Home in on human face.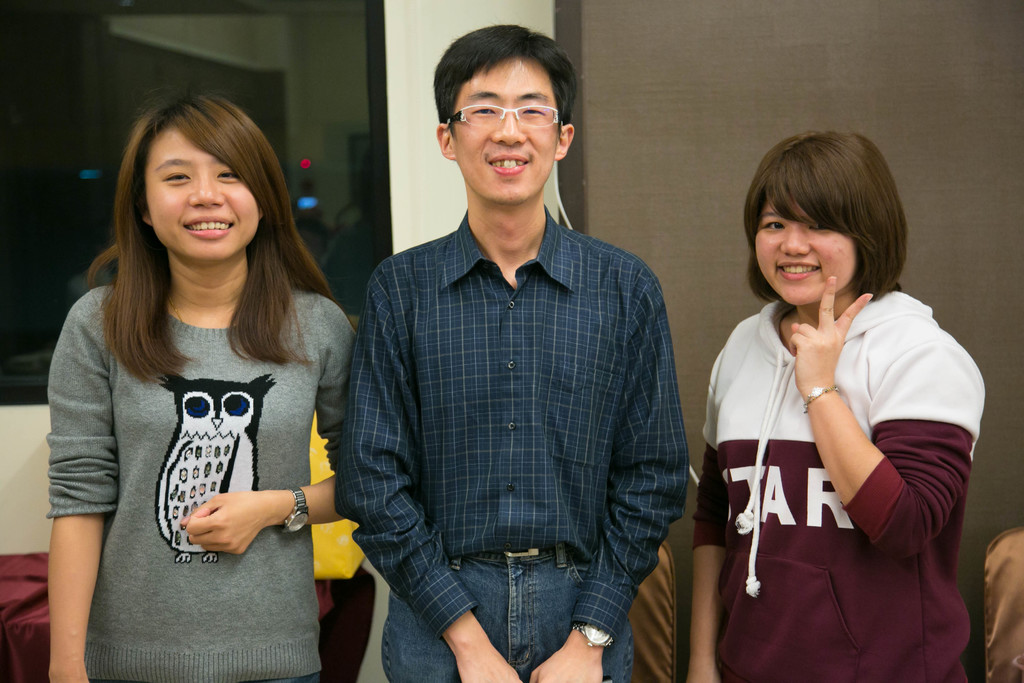
Homed in at detection(754, 195, 858, 308).
